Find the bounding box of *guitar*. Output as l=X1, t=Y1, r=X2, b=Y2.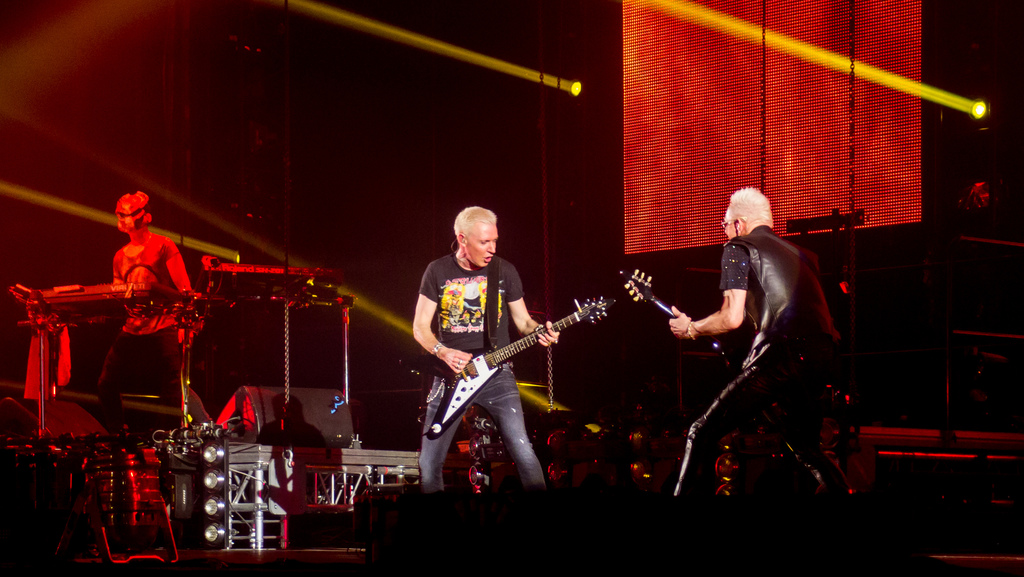
l=620, t=257, r=780, b=417.
